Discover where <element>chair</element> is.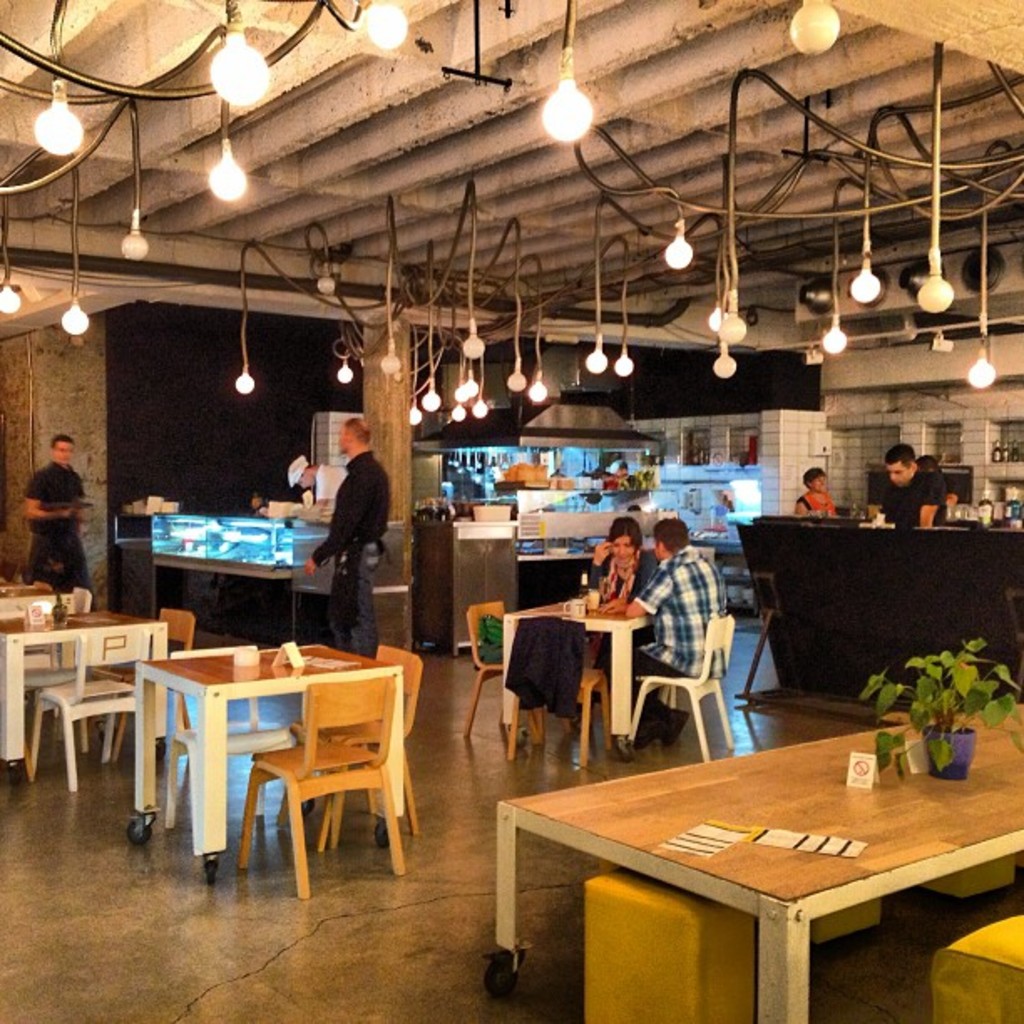
Discovered at bbox=(631, 616, 736, 765).
